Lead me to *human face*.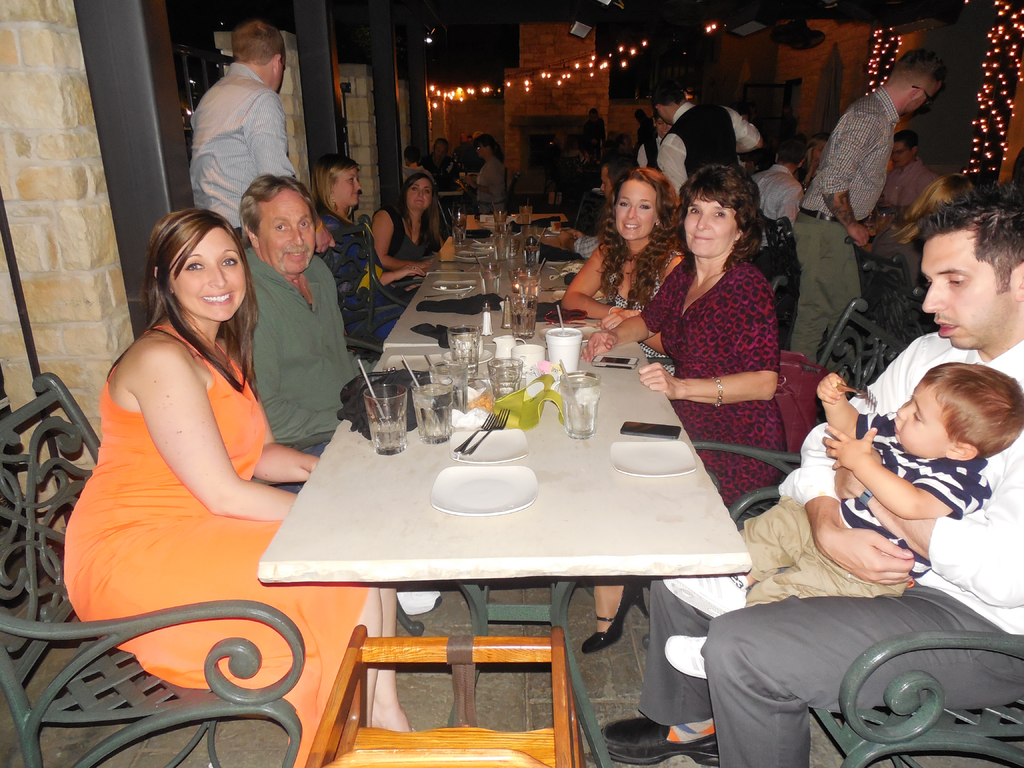
Lead to bbox=(333, 172, 360, 207).
